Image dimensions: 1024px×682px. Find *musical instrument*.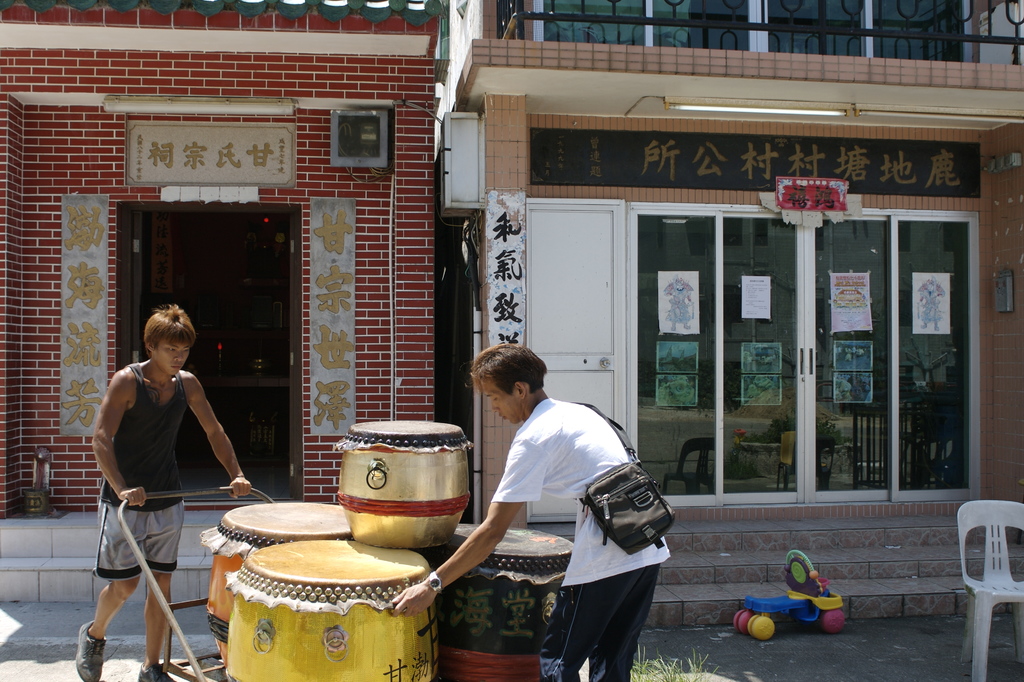
317/422/455/557.
